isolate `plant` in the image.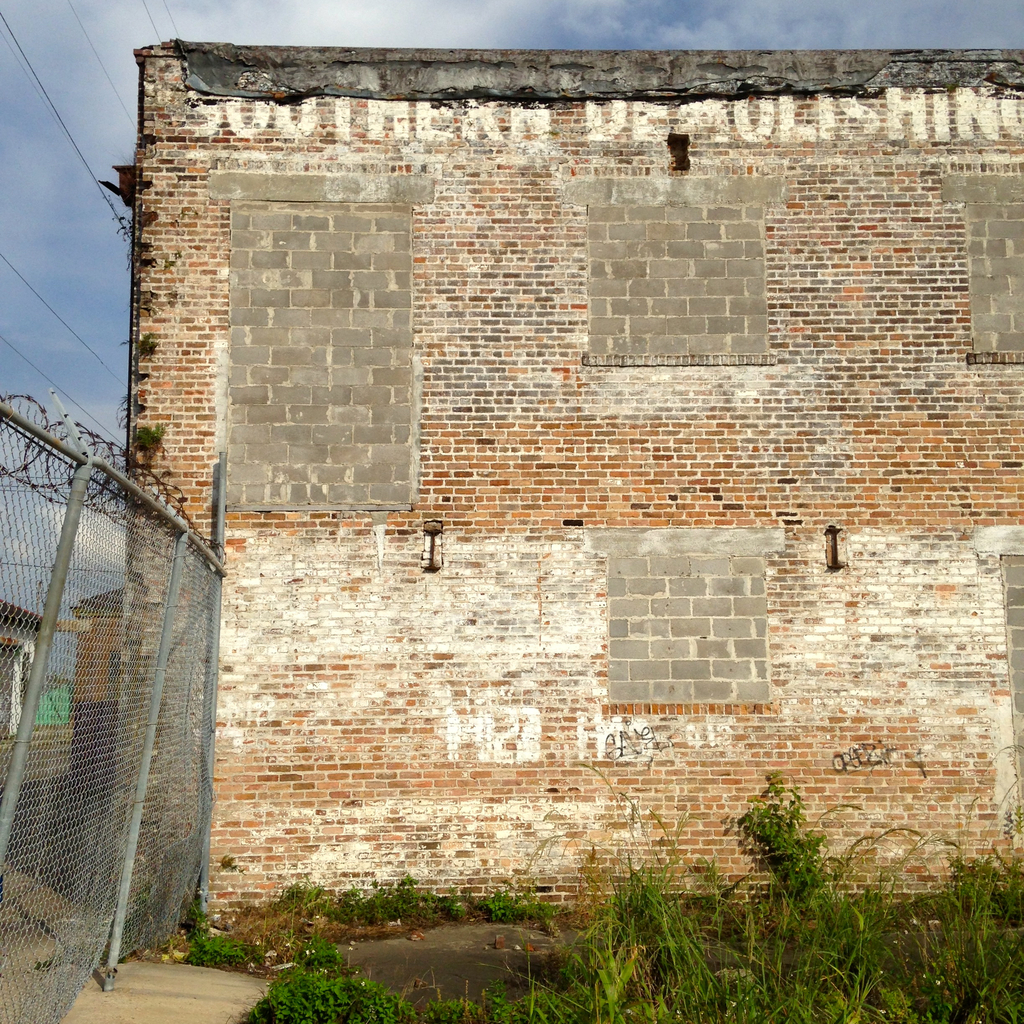
Isolated region: [431,881,480,925].
